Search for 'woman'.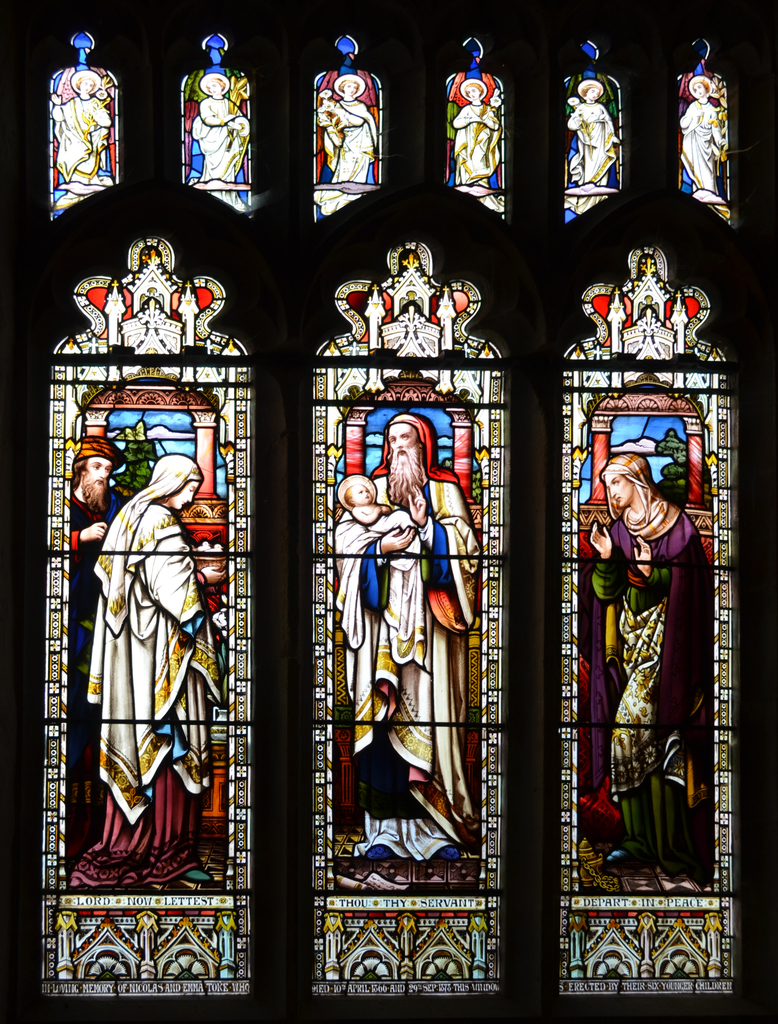
Found at <bbox>588, 445, 710, 879</bbox>.
